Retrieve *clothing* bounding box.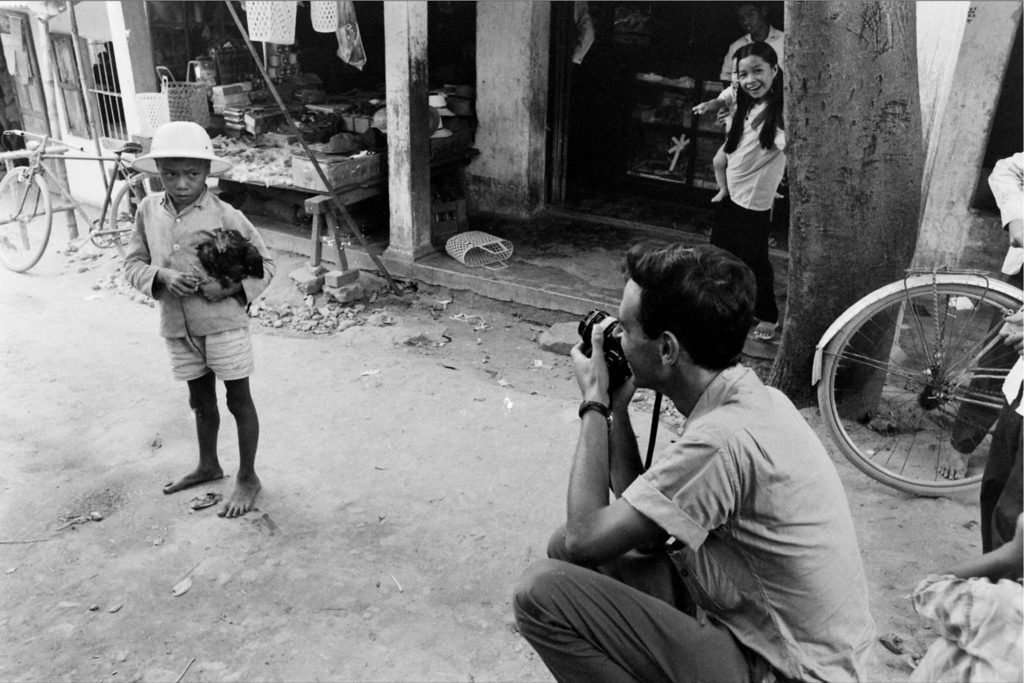
Bounding box: l=948, t=149, r=1023, b=455.
